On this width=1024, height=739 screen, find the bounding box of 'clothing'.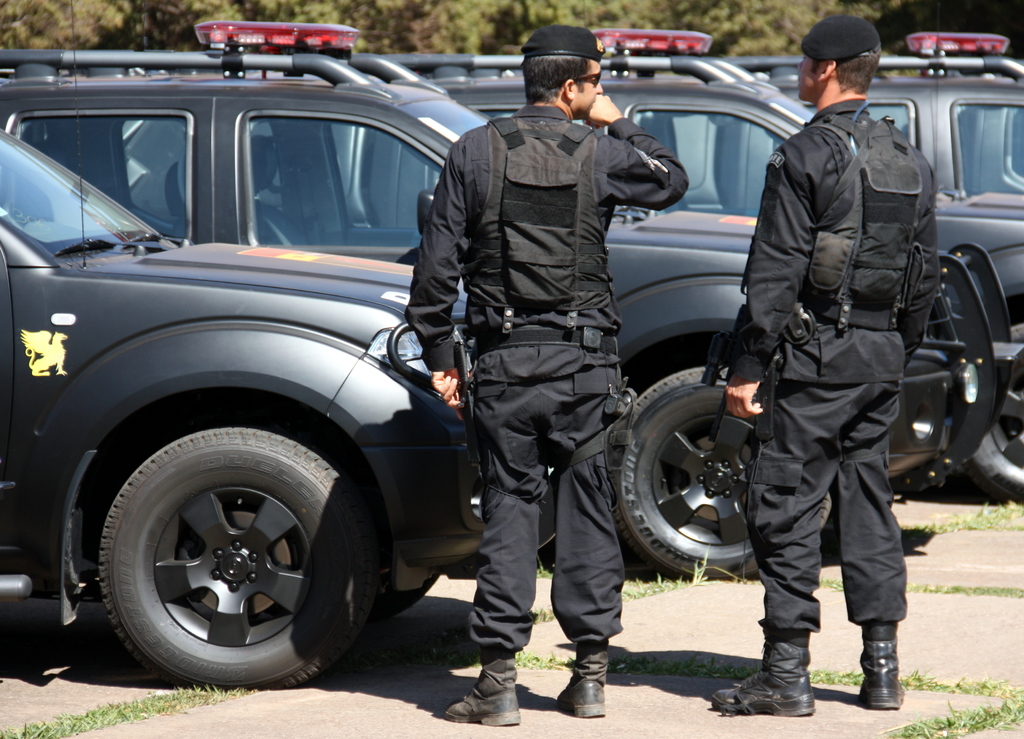
Bounding box: <region>744, 87, 933, 651</region>.
